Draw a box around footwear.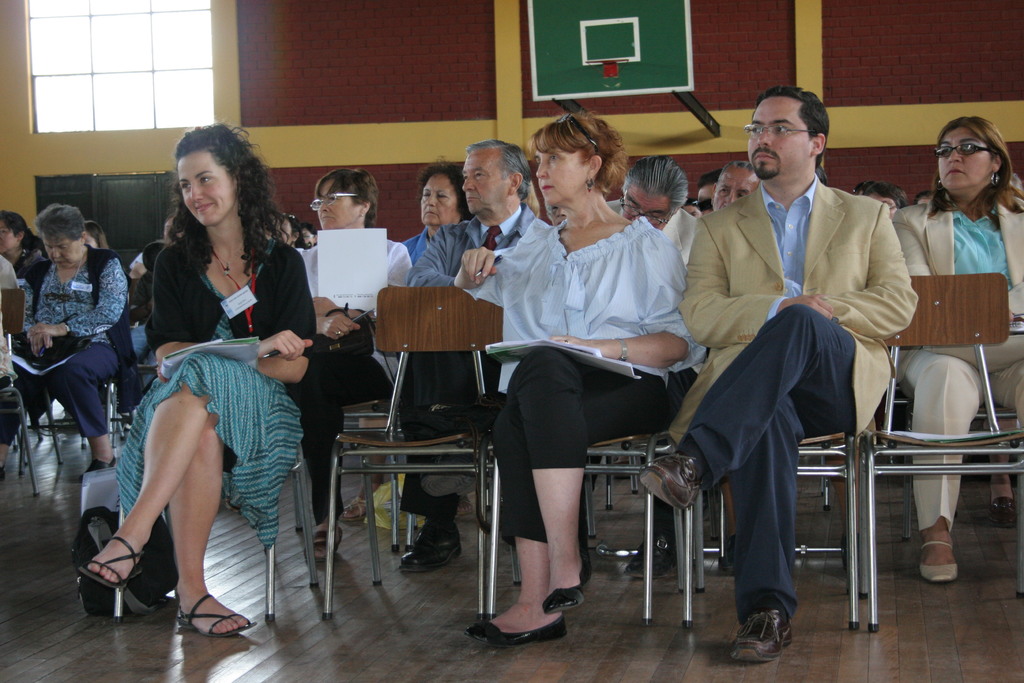
(627,531,680,580).
